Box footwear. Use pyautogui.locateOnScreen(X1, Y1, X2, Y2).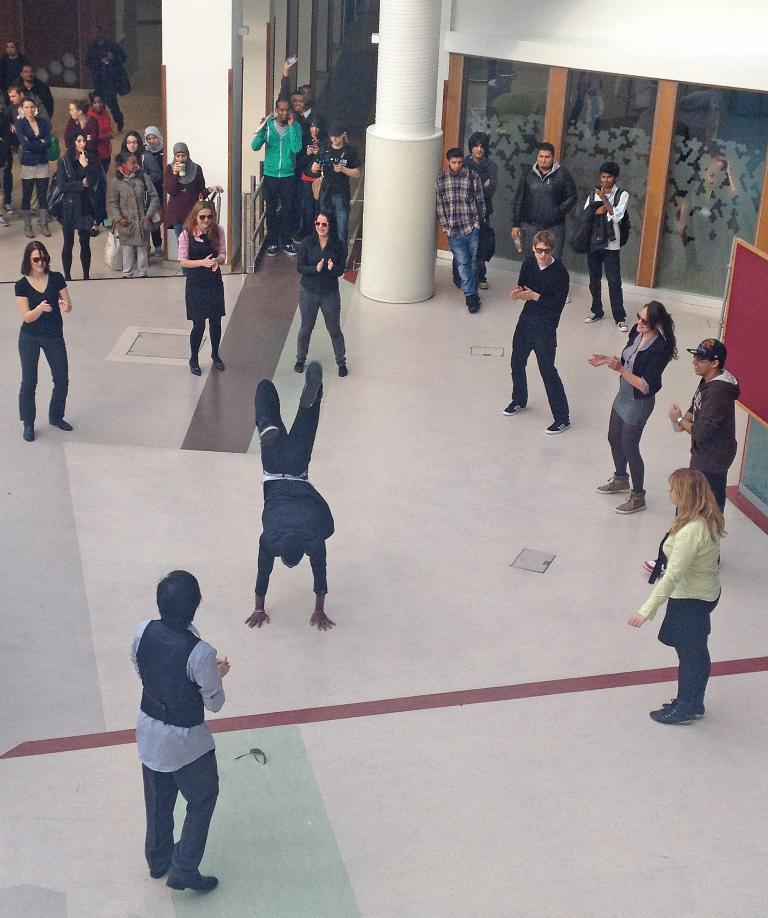
pyautogui.locateOnScreen(642, 556, 667, 577).
